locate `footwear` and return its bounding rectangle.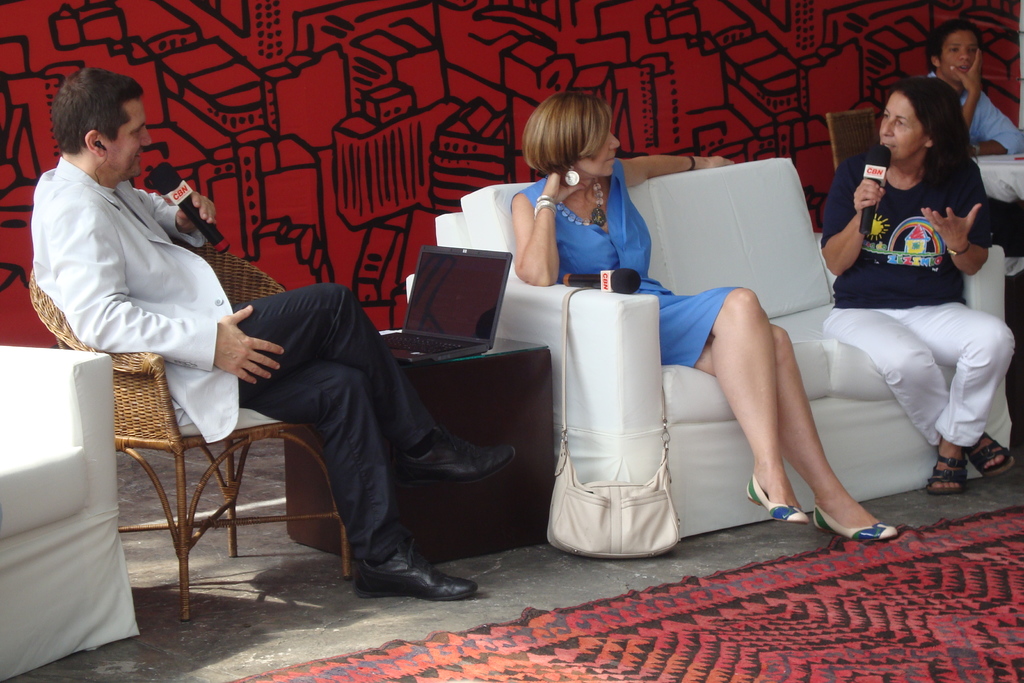
bbox=[387, 424, 516, 488].
